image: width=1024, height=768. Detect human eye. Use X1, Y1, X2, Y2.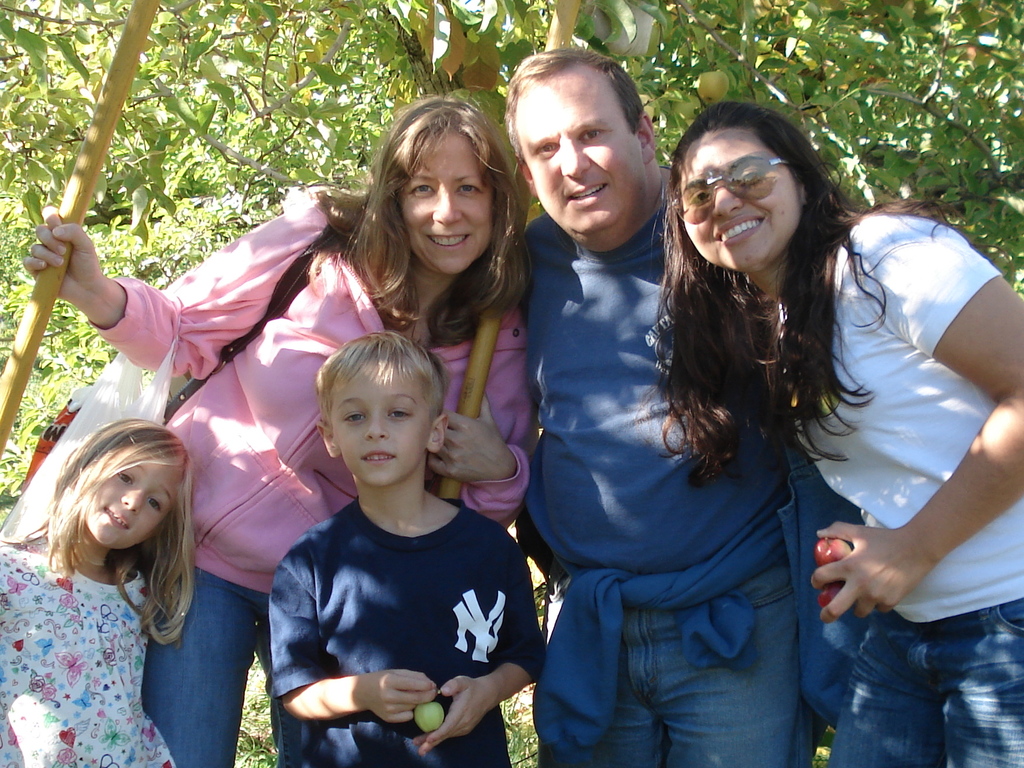
144, 497, 163, 515.
